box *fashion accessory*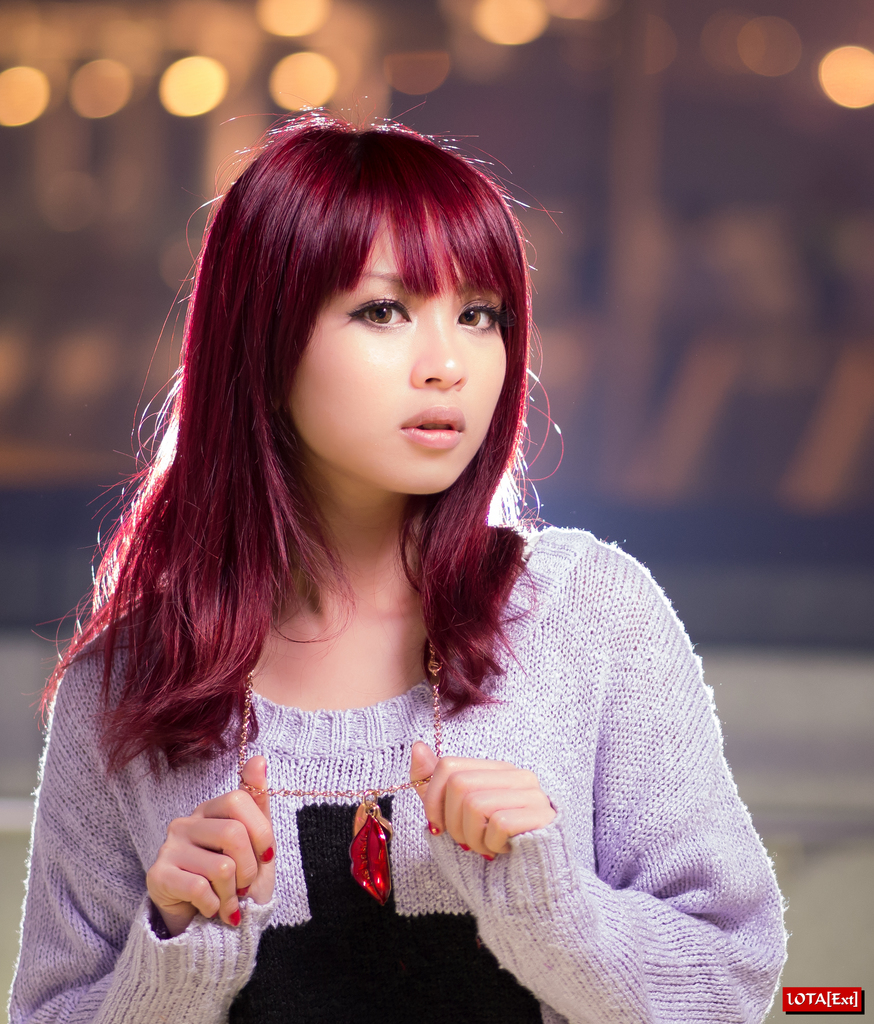
select_region(234, 636, 446, 911)
